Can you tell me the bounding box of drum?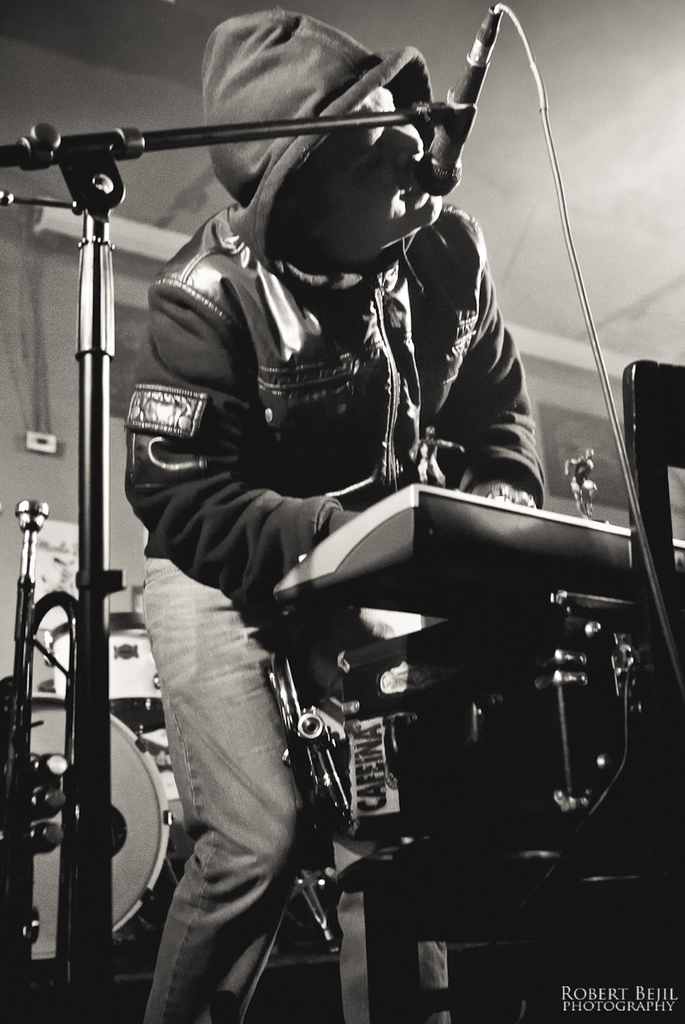
<region>33, 692, 171, 967</region>.
